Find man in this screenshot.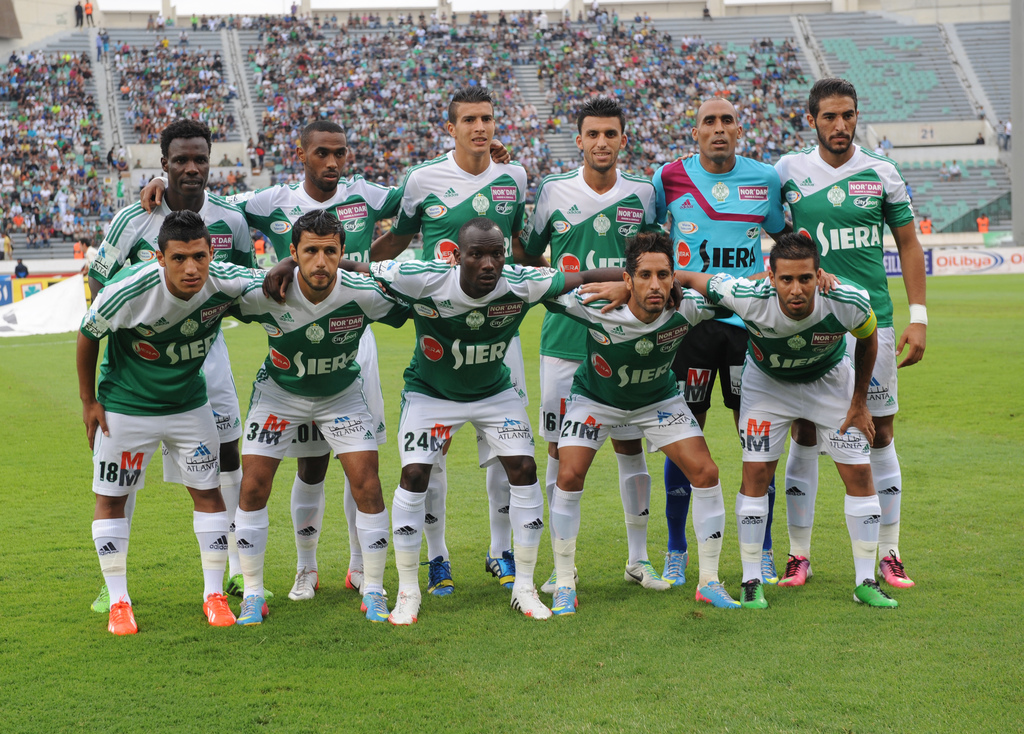
The bounding box for man is (x1=225, y1=218, x2=420, y2=637).
